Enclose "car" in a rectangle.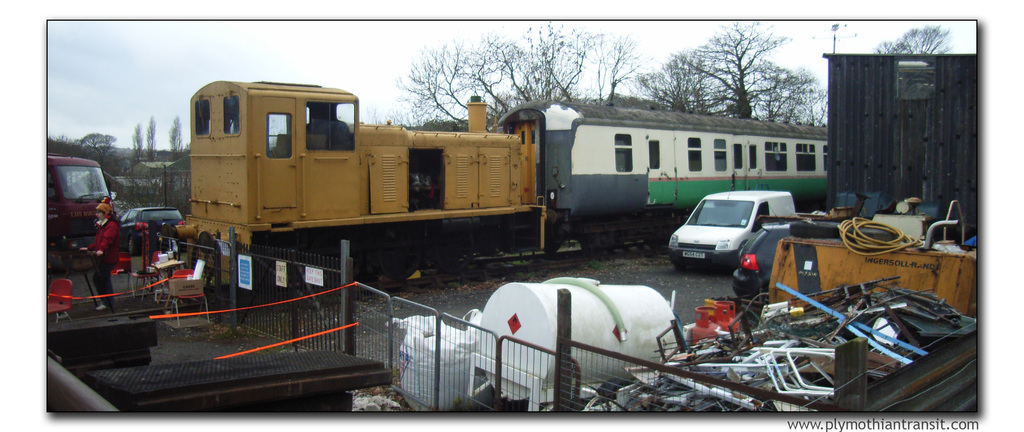
select_region(118, 206, 188, 257).
